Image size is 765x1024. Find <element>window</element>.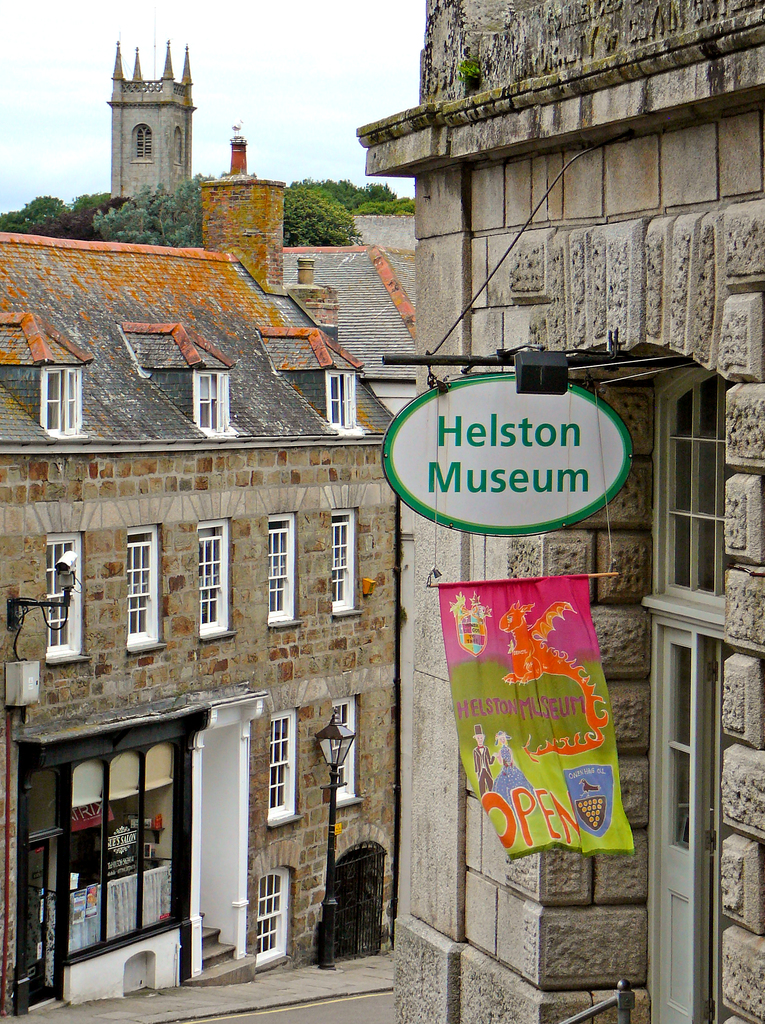
<region>136, 125, 151, 162</region>.
